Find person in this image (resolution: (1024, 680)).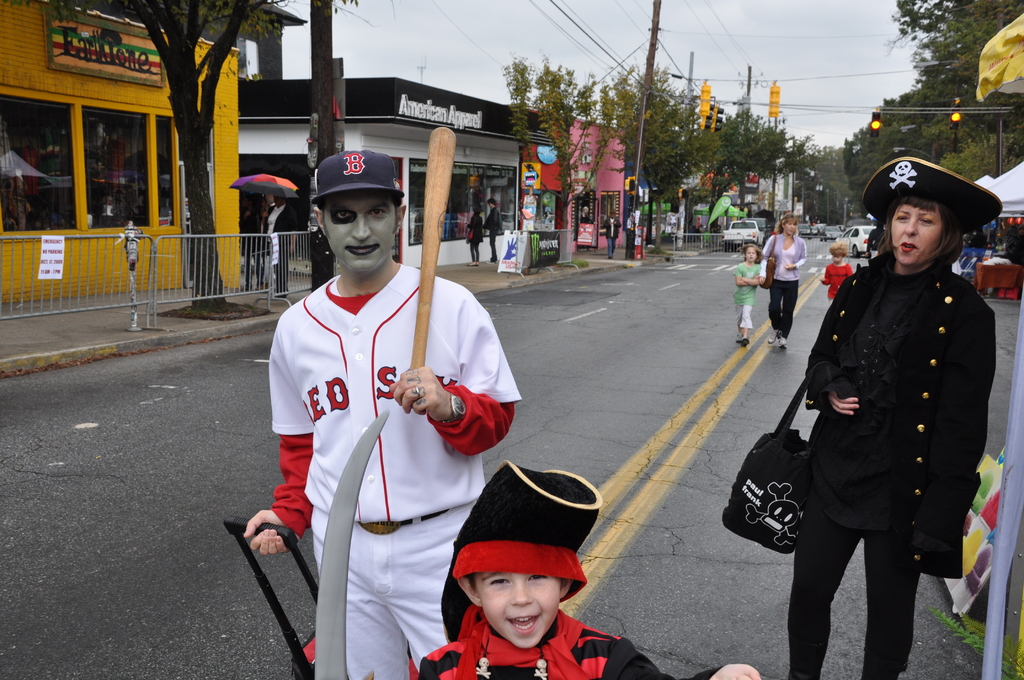
BBox(759, 232, 806, 348).
